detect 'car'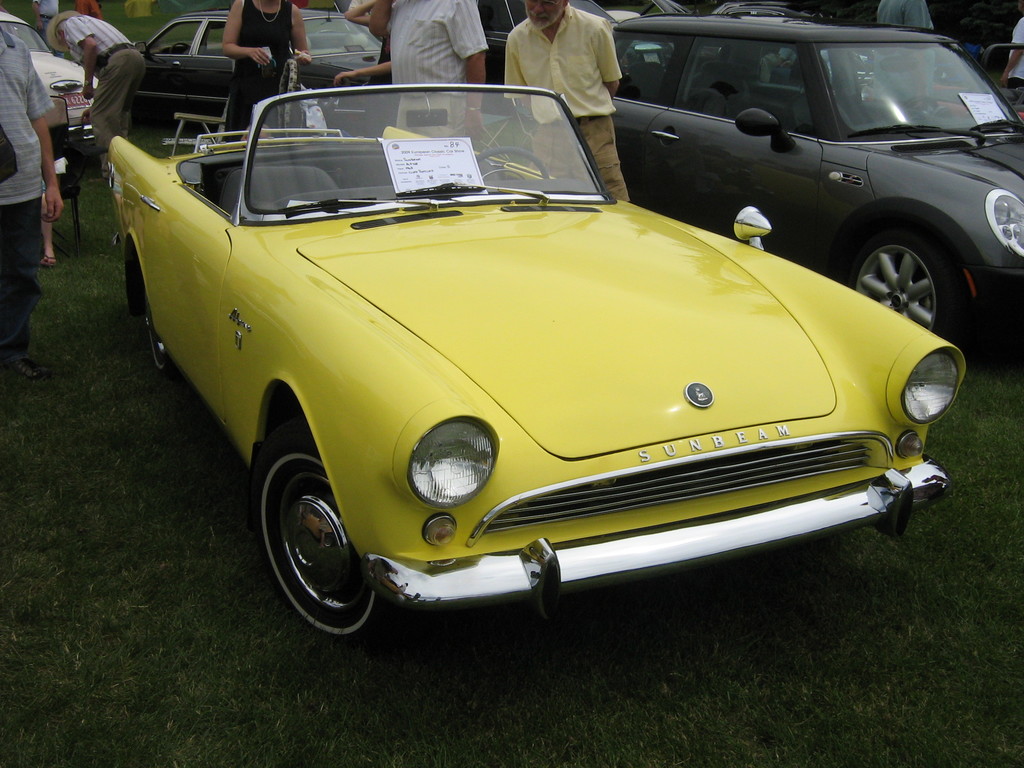
crop(102, 76, 973, 653)
